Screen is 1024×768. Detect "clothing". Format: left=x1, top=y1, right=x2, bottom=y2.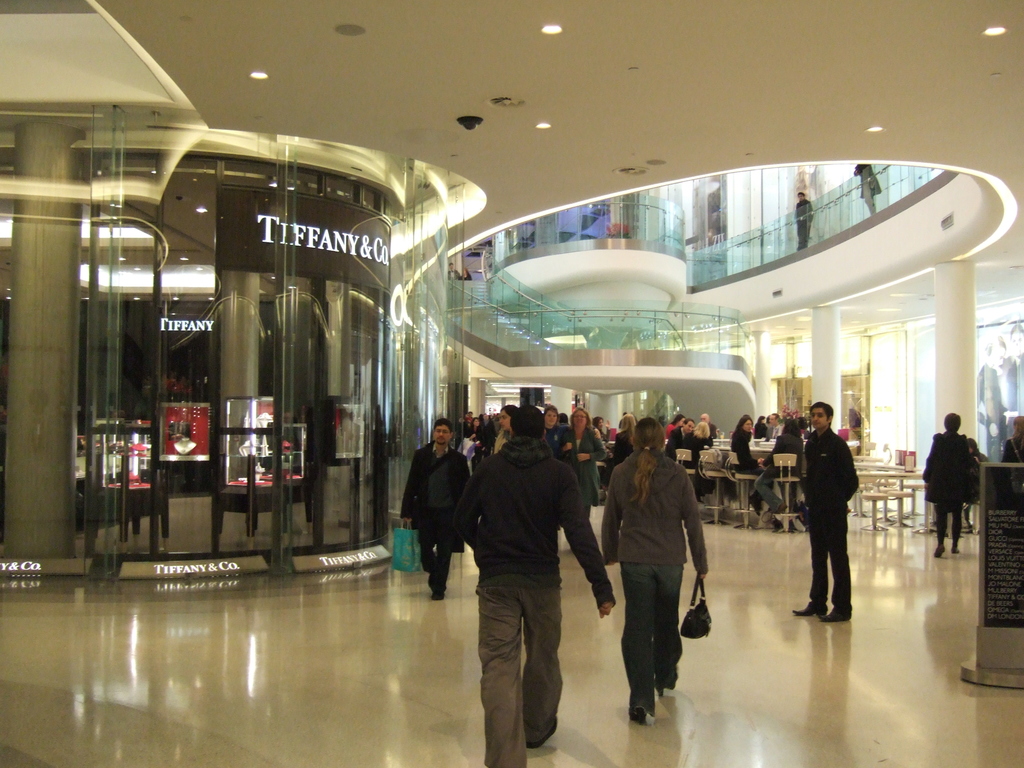
left=601, top=452, right=698, bottom=712.
